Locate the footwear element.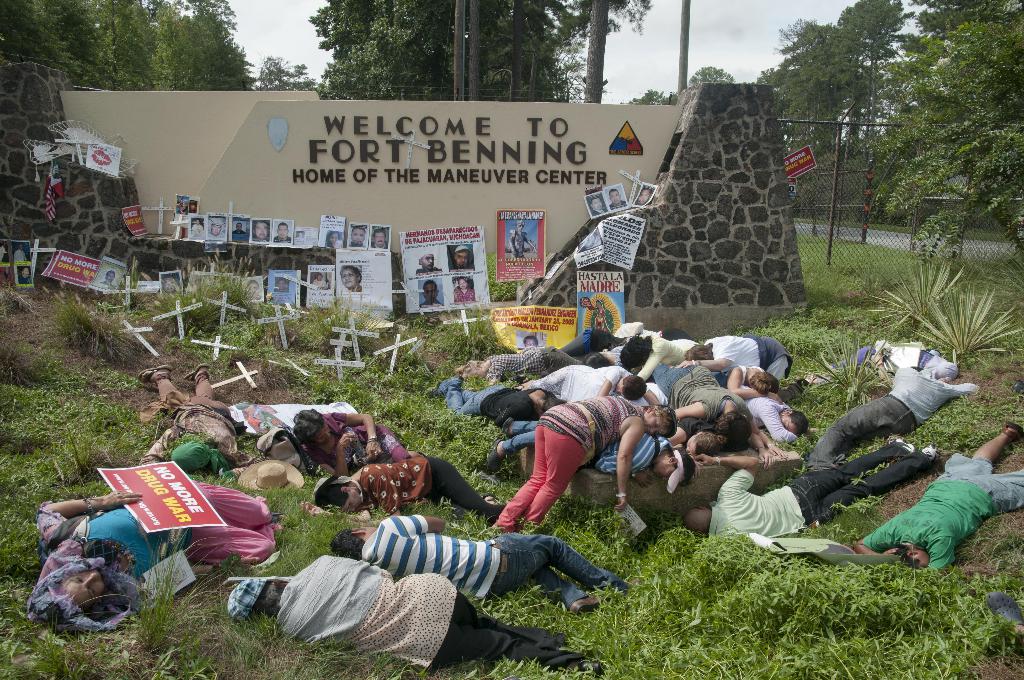
Element bbox: [x1=569, y1=593, x2=604, y2=613].
